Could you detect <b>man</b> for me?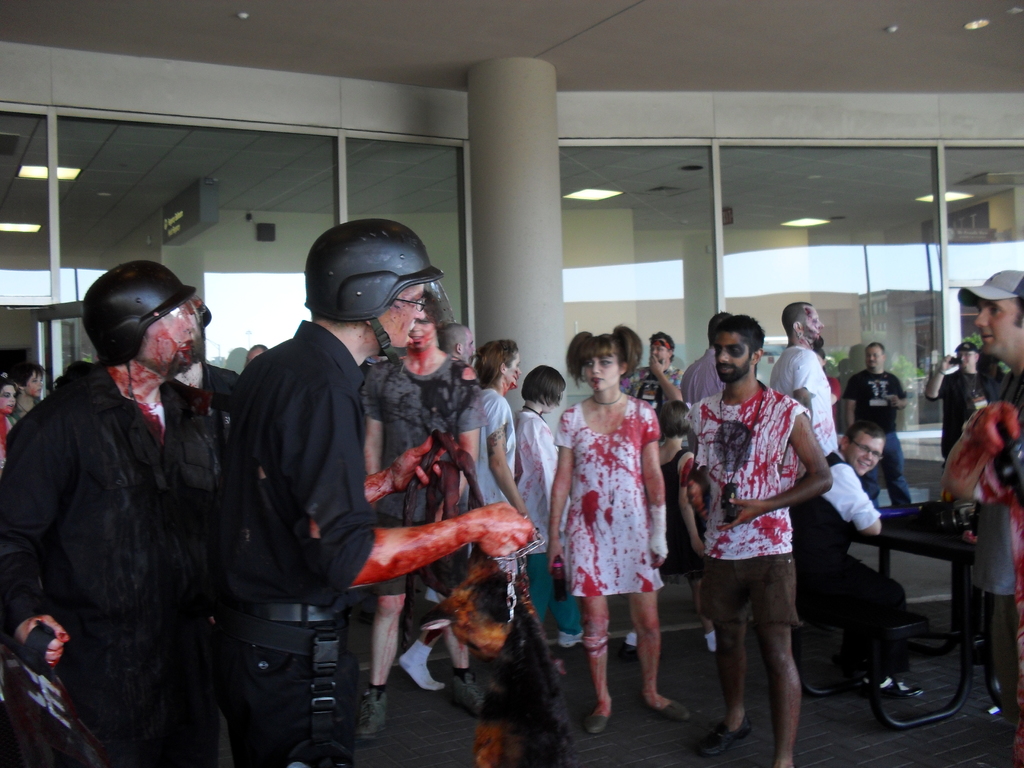
Detection result: (left=1, top=243, right=232, bottom=767).
